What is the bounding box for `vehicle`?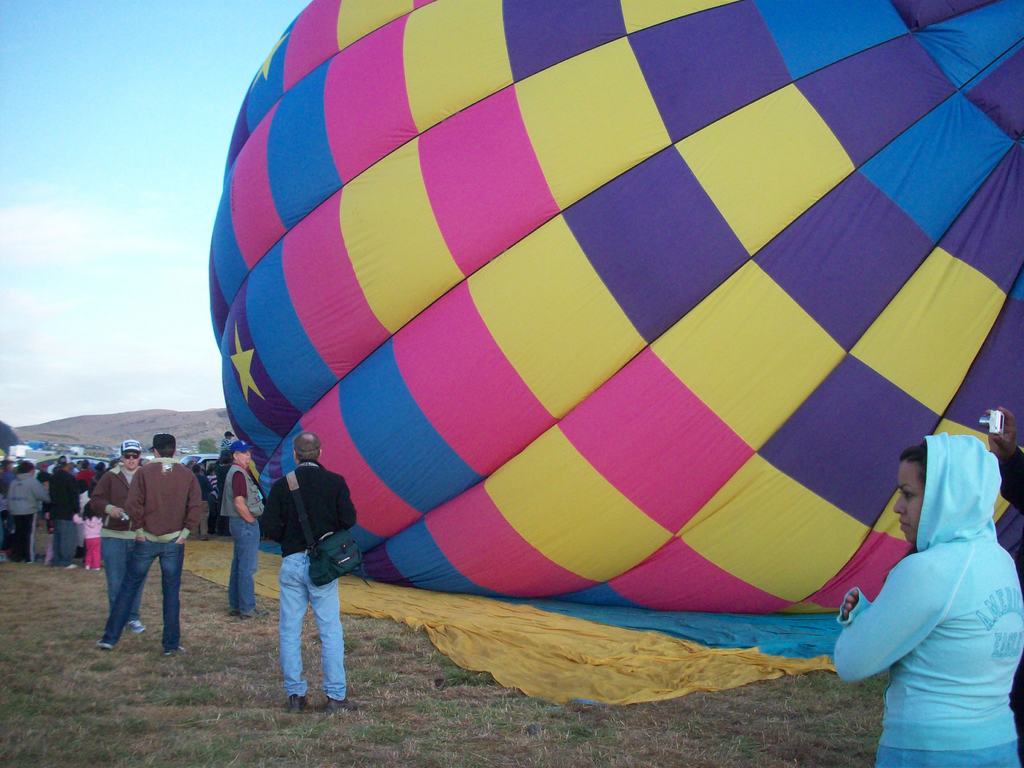
[180, 450, 218, 470].
